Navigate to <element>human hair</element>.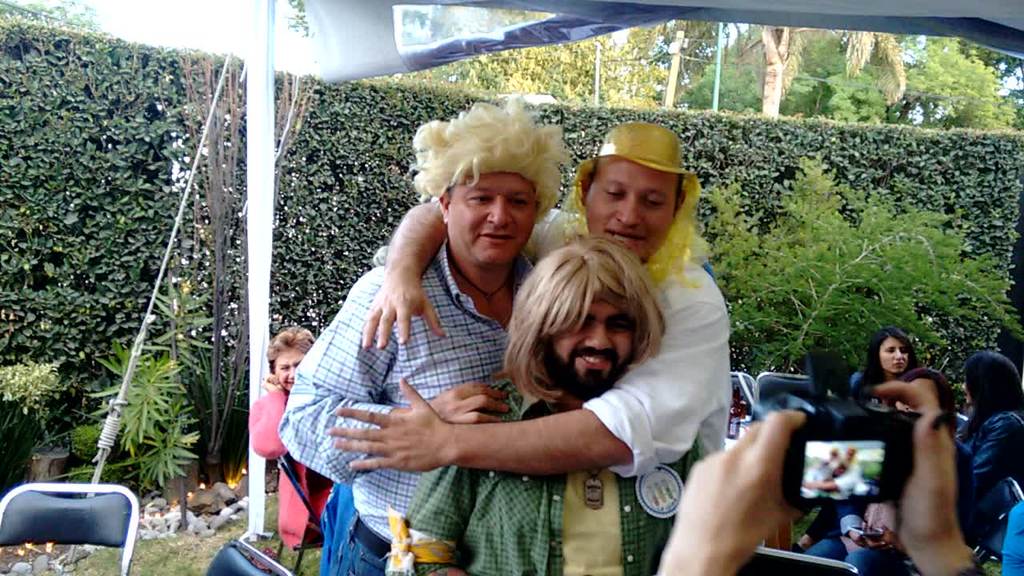
Navigation target: [268,326,311,378].
